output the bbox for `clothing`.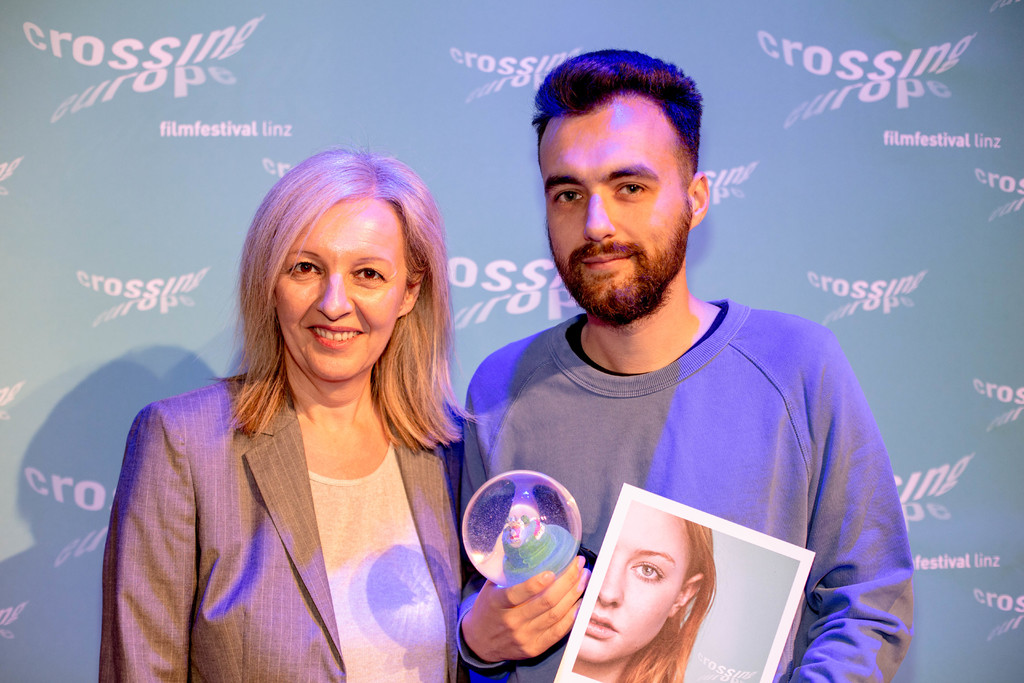
{"left": 451, "top": 299, "right": 917, "bottom": 682}.
